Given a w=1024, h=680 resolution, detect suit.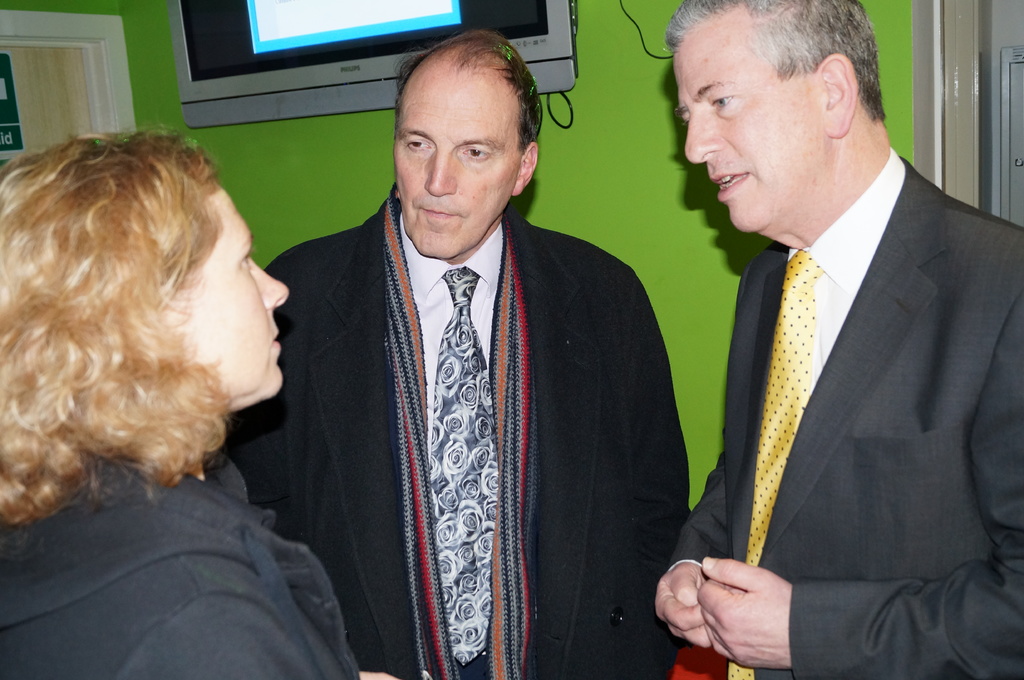
left=687, top=35, right=1019, bottom=670.
